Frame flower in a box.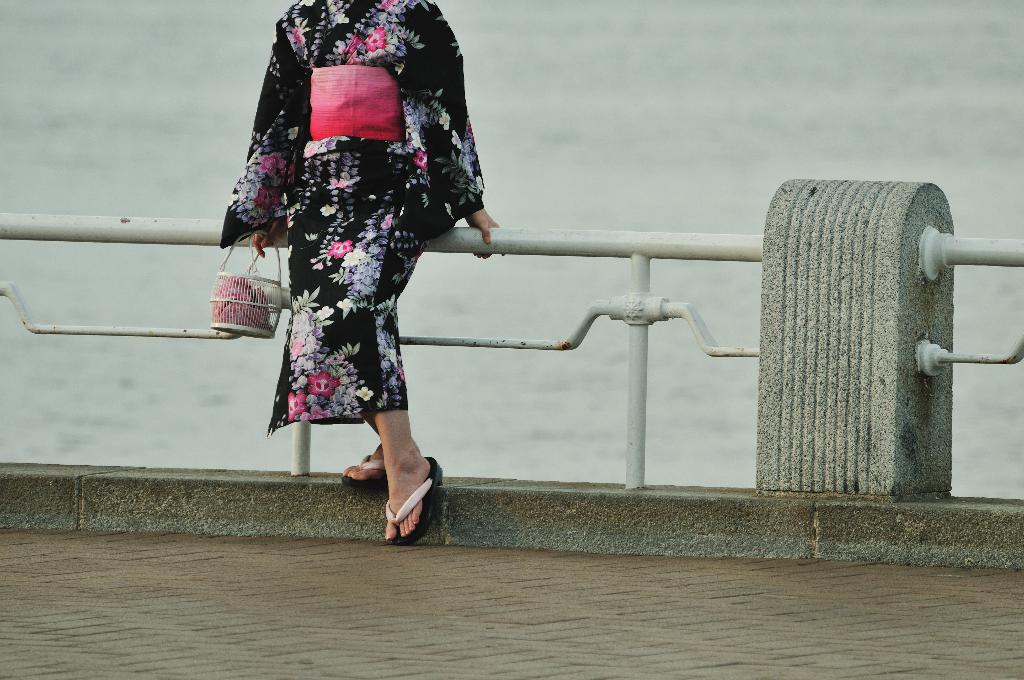
<region>377, 0, 402, 12</region>.
